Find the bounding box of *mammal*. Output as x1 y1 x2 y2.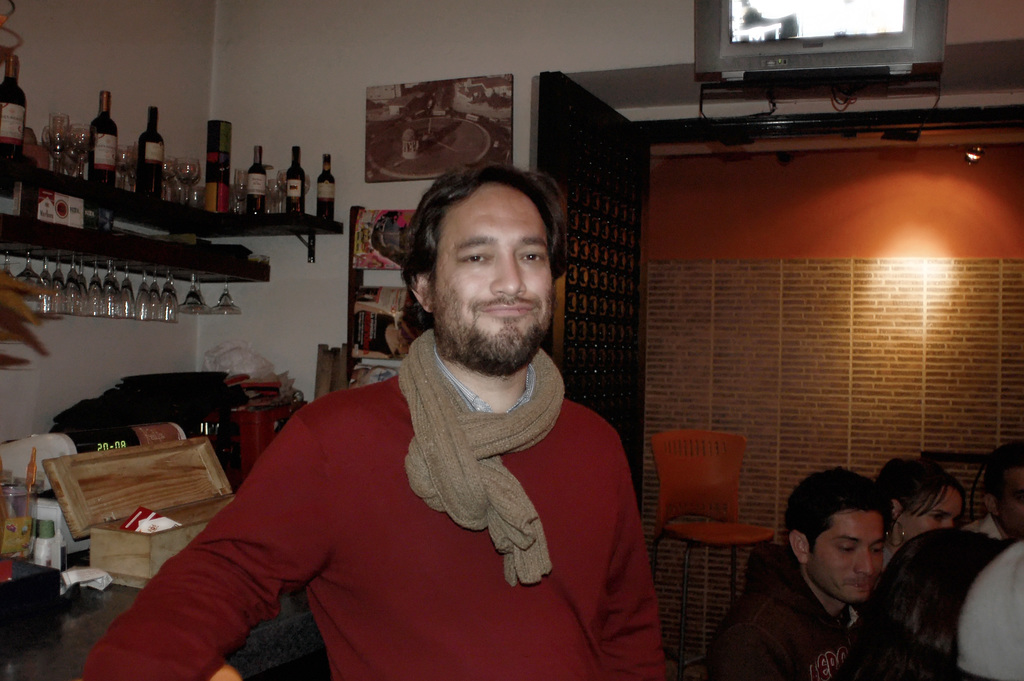
73 156 669 680.
